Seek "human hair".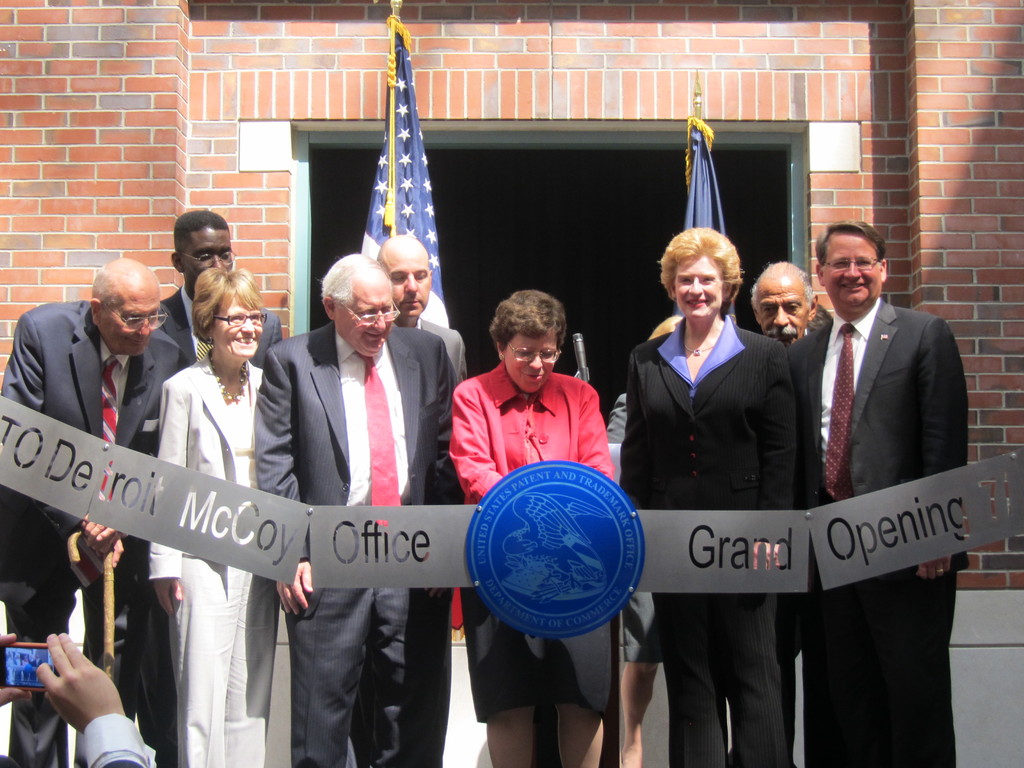
90/264/166/314.
